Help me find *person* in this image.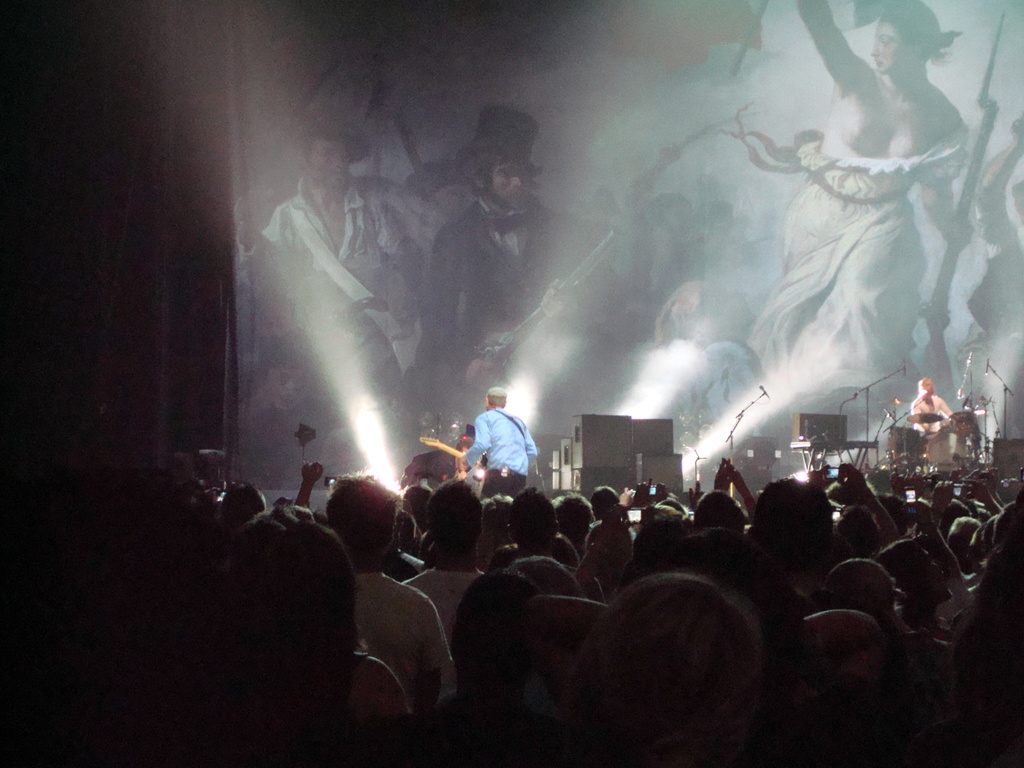
Found it: 411, 105, 588, 396.
